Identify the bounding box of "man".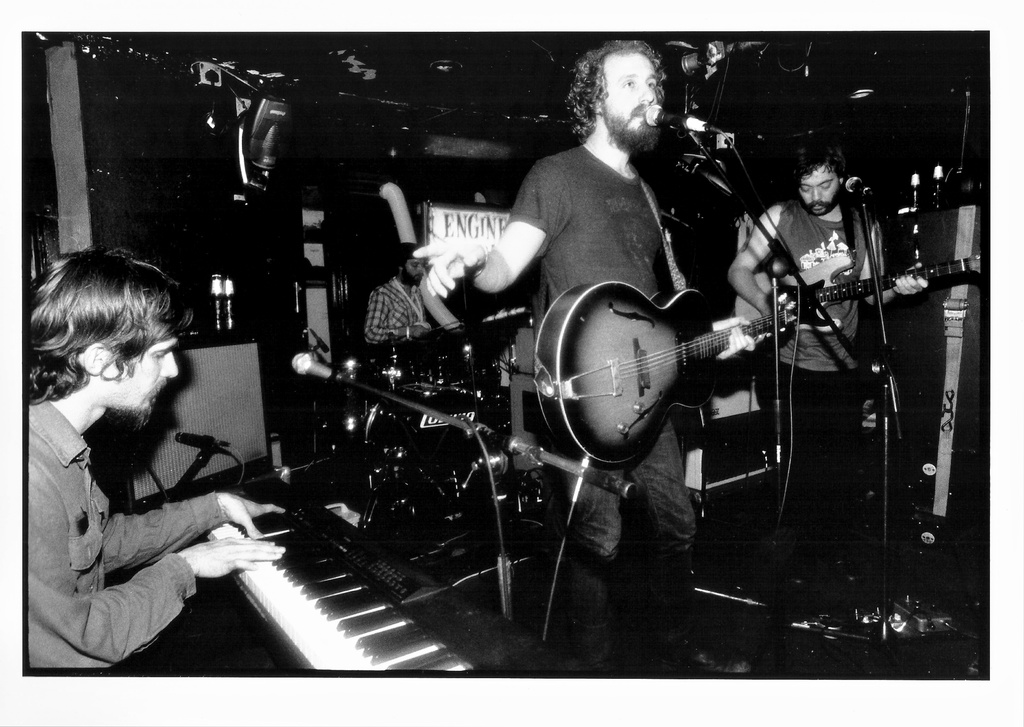
[21, 249, 254, 680].
